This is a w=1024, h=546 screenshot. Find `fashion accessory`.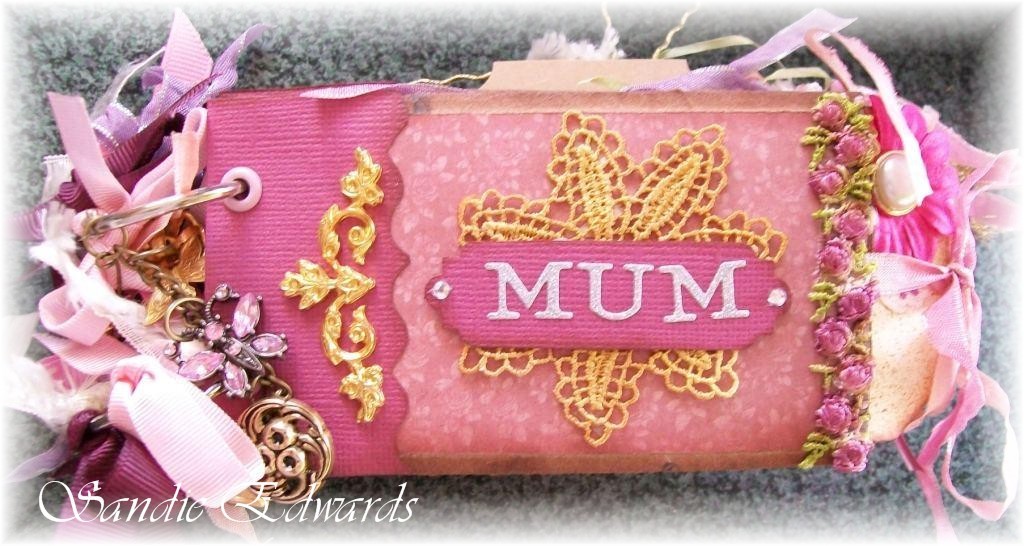
Bounding box: Rect(0, 4, 1023, 545).
